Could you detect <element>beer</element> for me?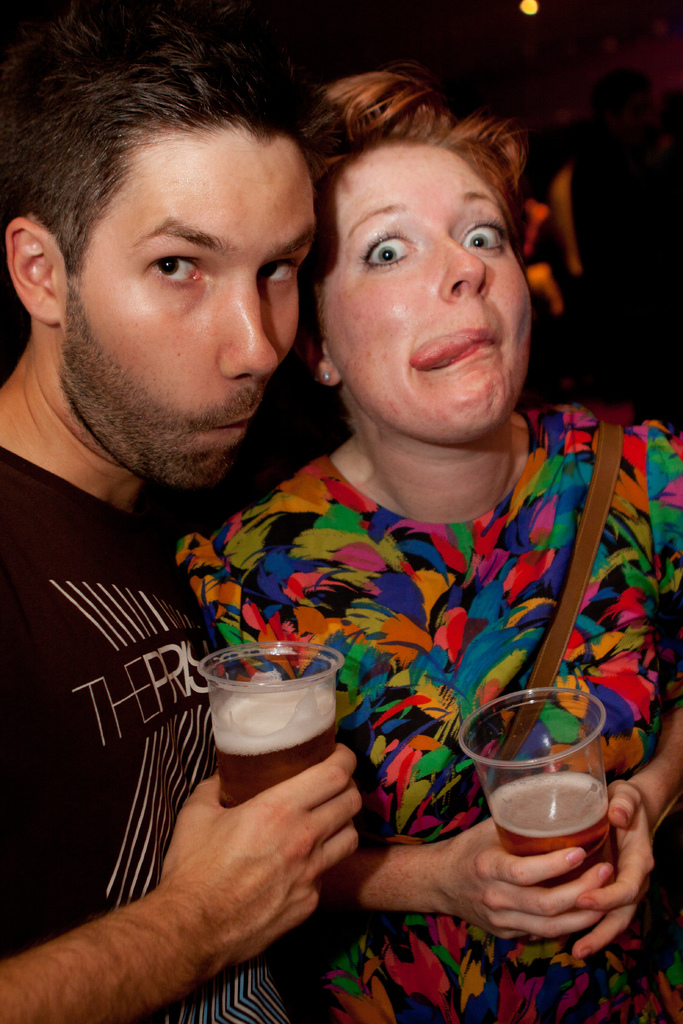
Detection result: 211/678/336/812.
